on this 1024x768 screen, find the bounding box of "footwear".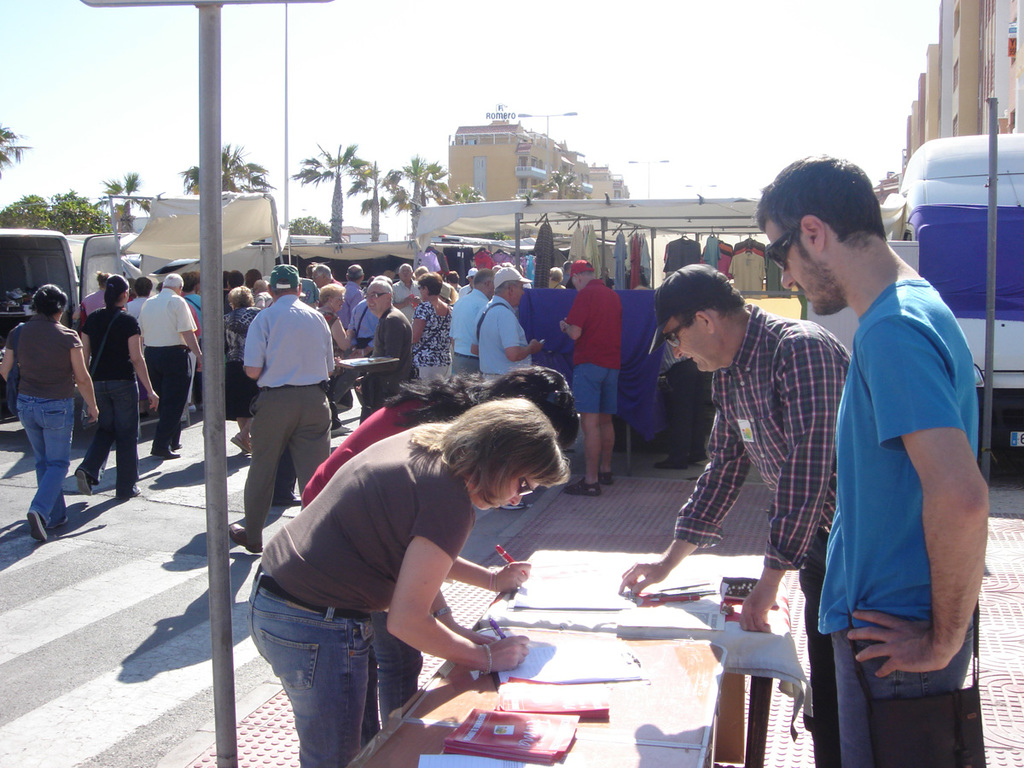
Bounding box: 49 515 69 529.
